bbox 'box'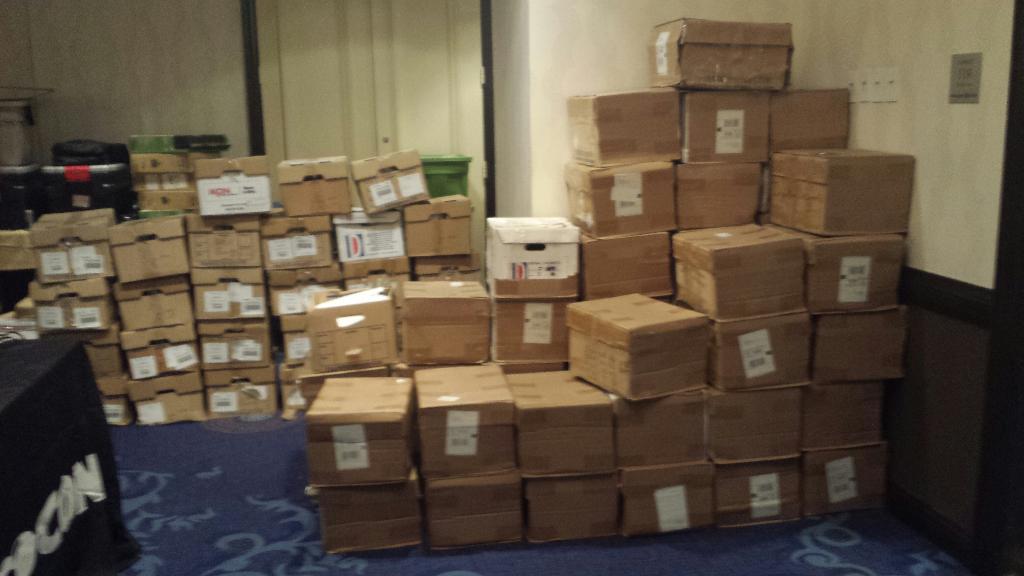
714/457/811/529
